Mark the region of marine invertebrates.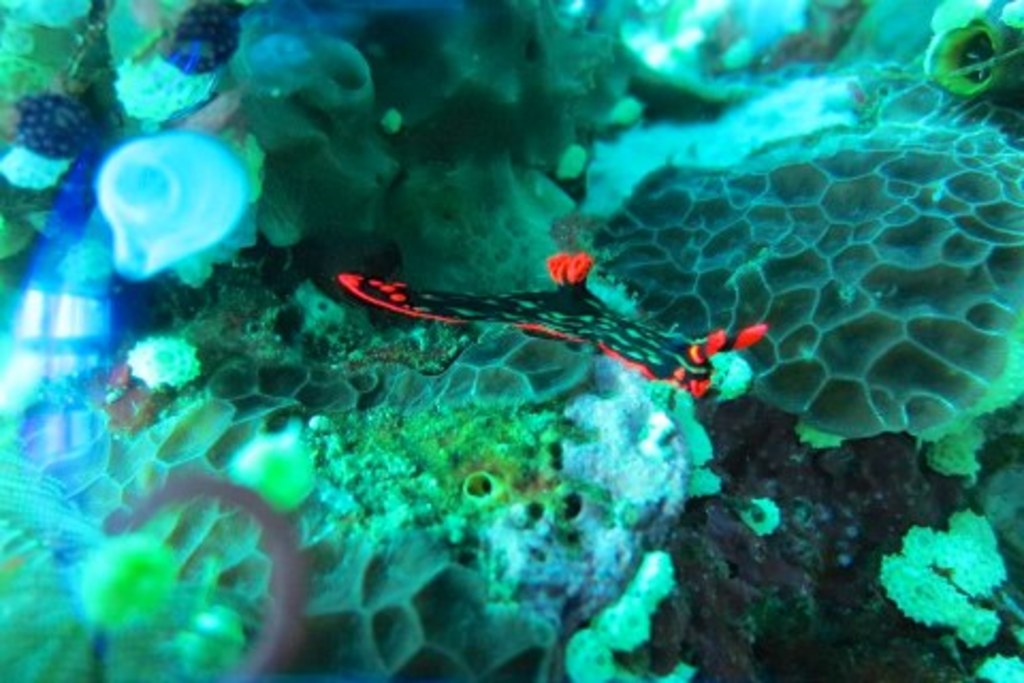
Region: bbox=[902, 0, 1022, 124].
